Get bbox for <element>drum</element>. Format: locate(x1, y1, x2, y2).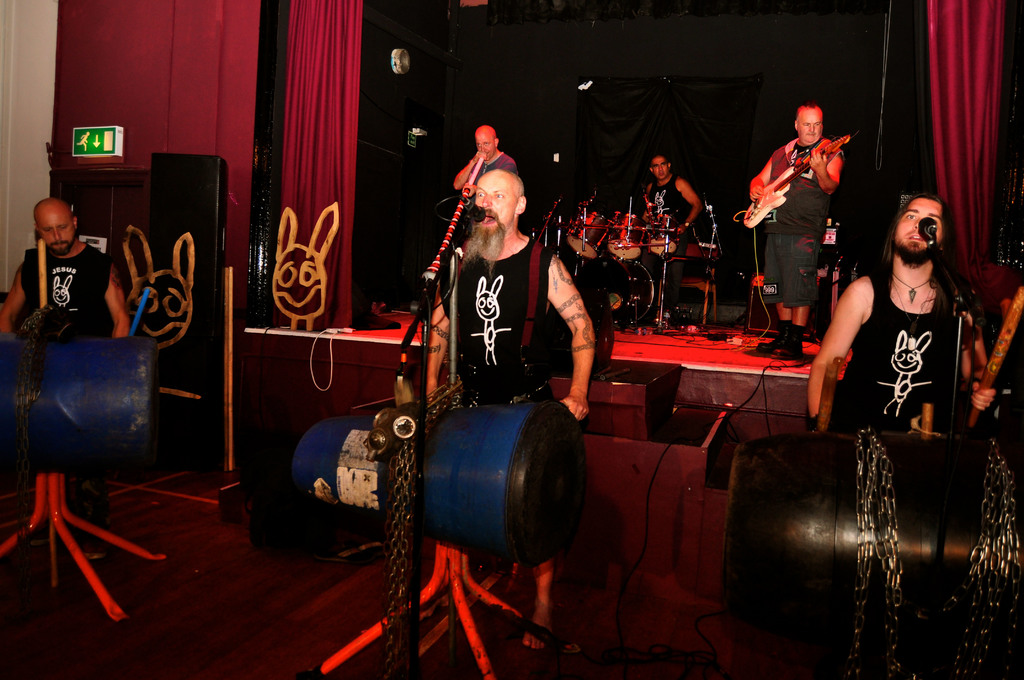
locate(646, 214, 680, 254).
